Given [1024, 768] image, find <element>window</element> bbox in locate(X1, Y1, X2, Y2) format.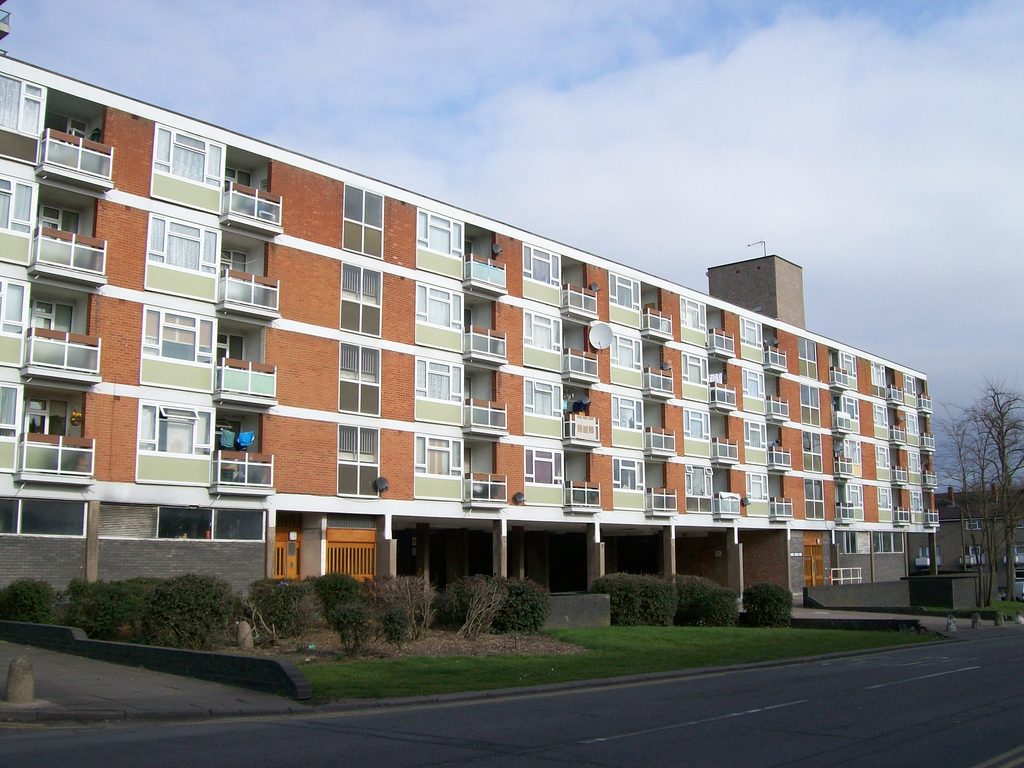
locate(415, 204, 467, 280).
